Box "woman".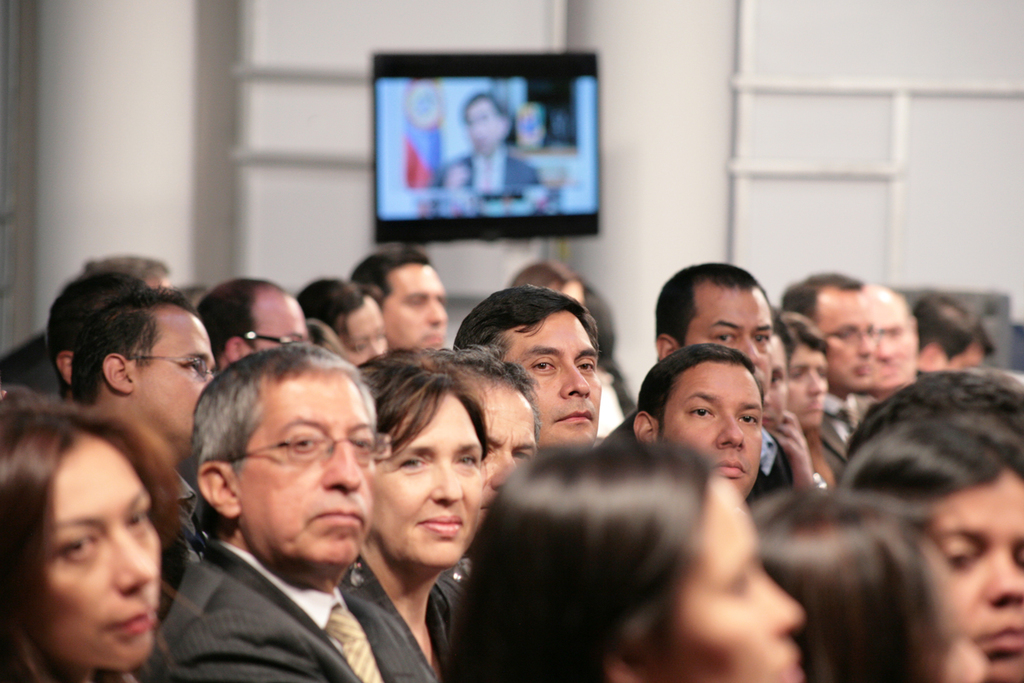
(335, 352, 480, 682).
